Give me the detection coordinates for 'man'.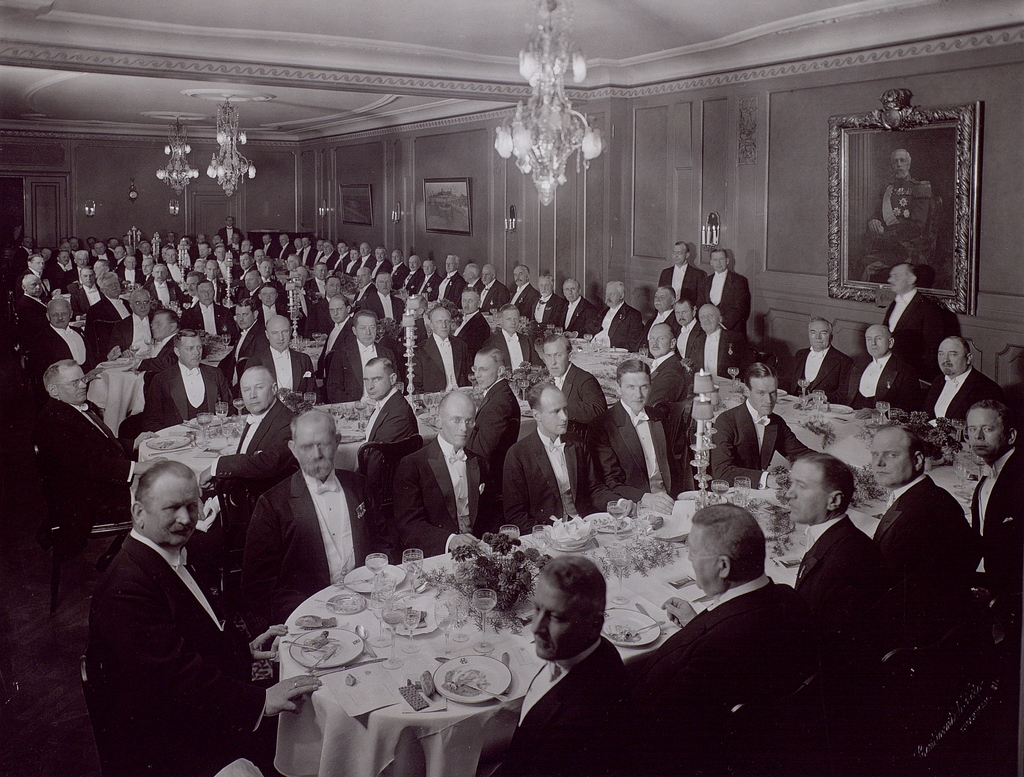
503,556,639,776.
